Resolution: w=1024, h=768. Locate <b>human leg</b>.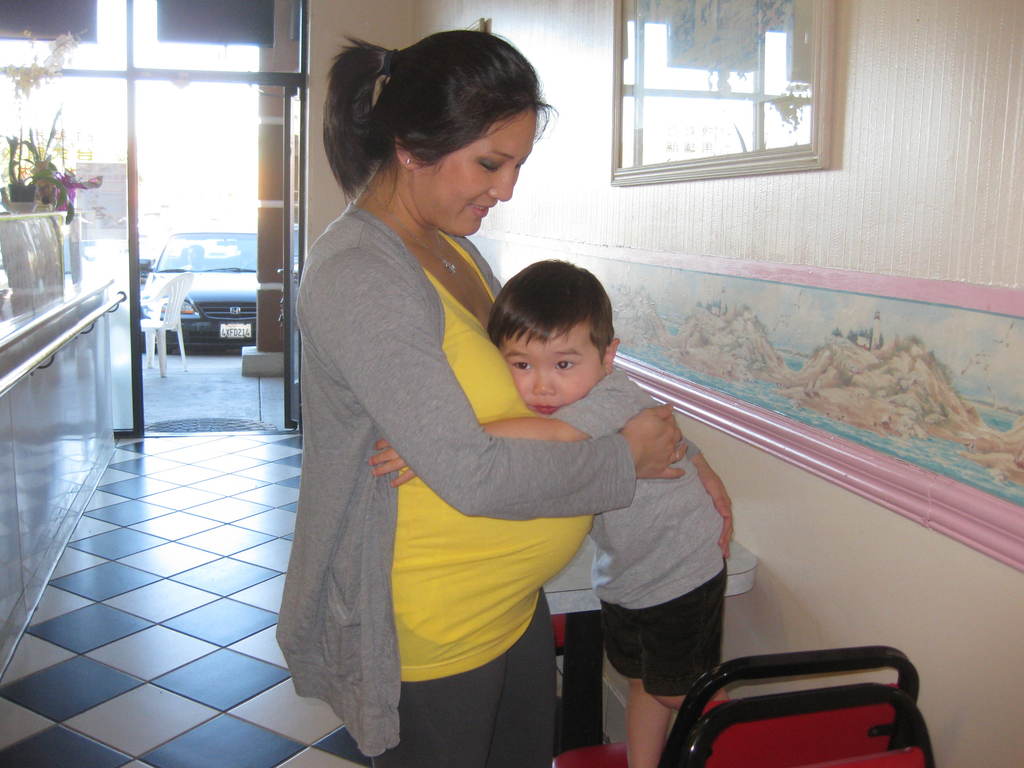
rect(481, 589, 548, 767).
